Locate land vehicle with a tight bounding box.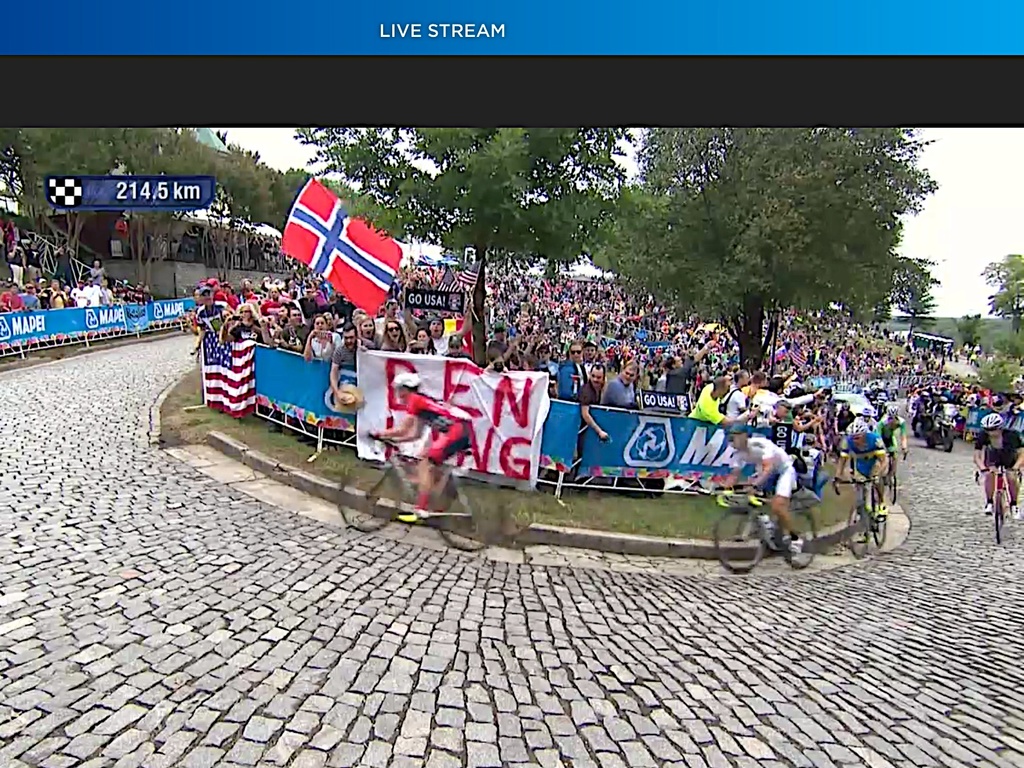
(333,431,504,554).
